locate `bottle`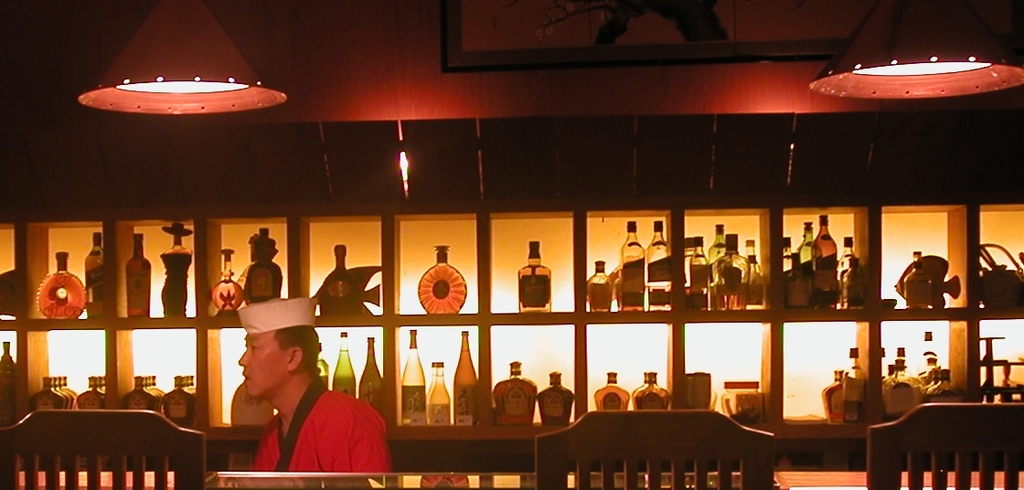
819, 367, 859, 423
